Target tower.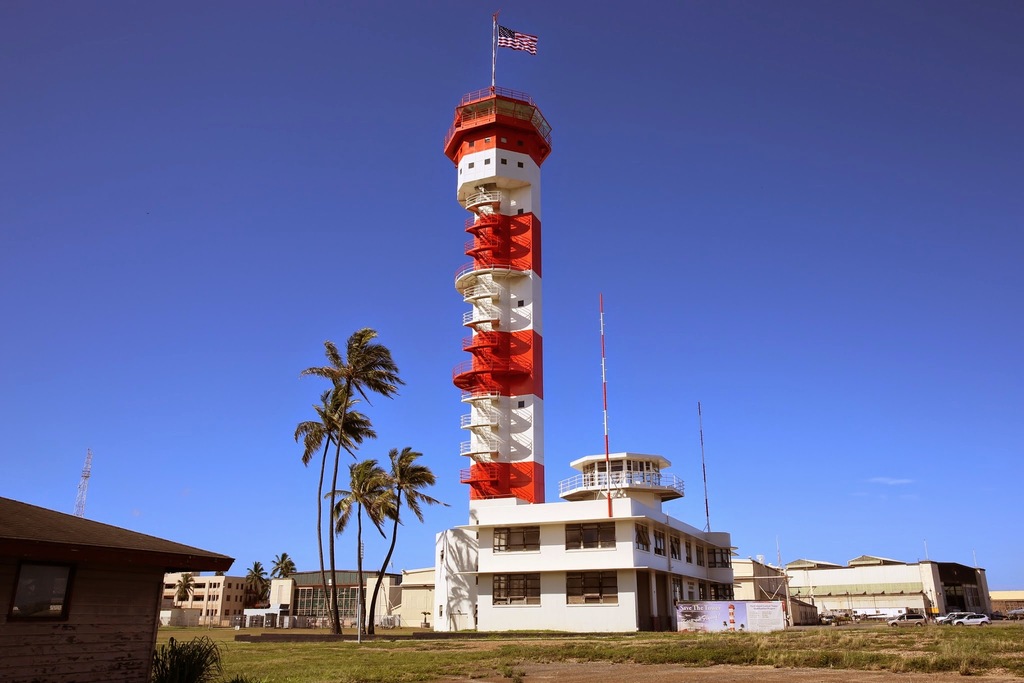
Target region: BBox(443, 8, 550, 525).
